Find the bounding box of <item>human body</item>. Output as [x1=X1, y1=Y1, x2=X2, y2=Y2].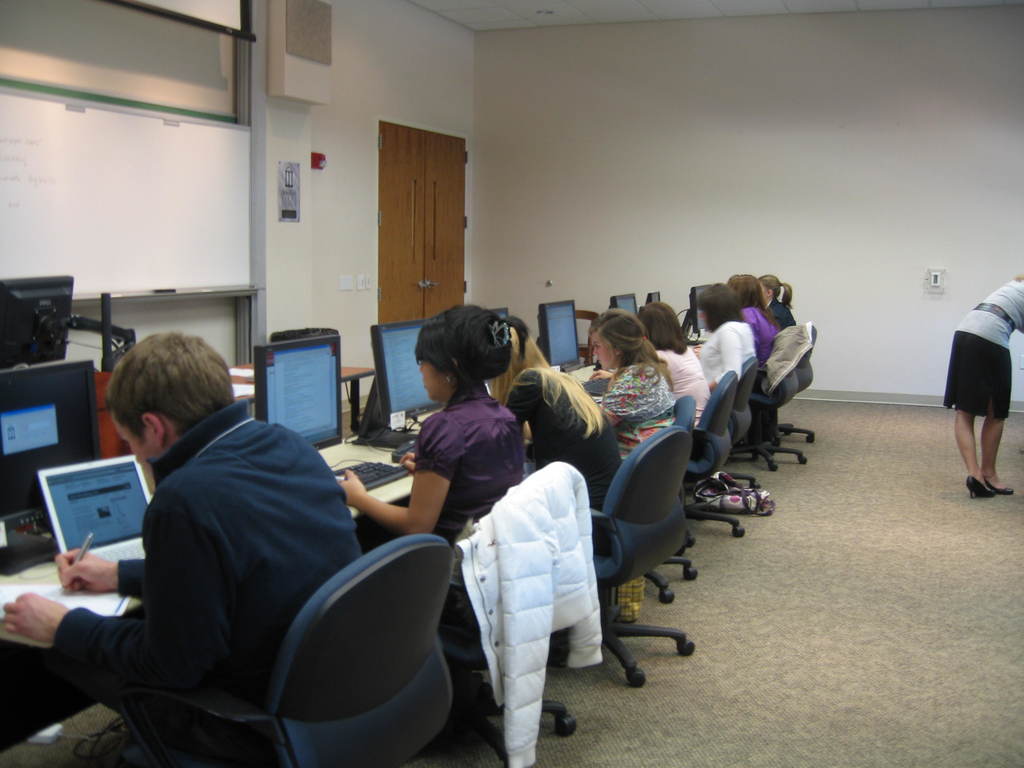
[x1=712, y1=277, x2=772, y2=358].
